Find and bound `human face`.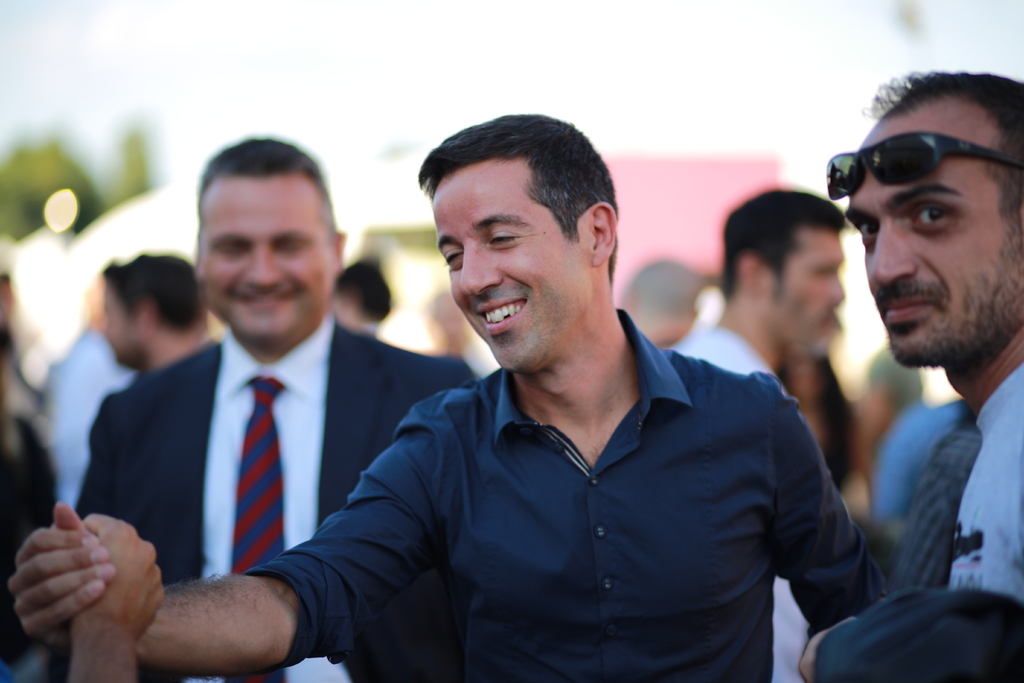
Bound: rect(845, 120, 1022, 365).
